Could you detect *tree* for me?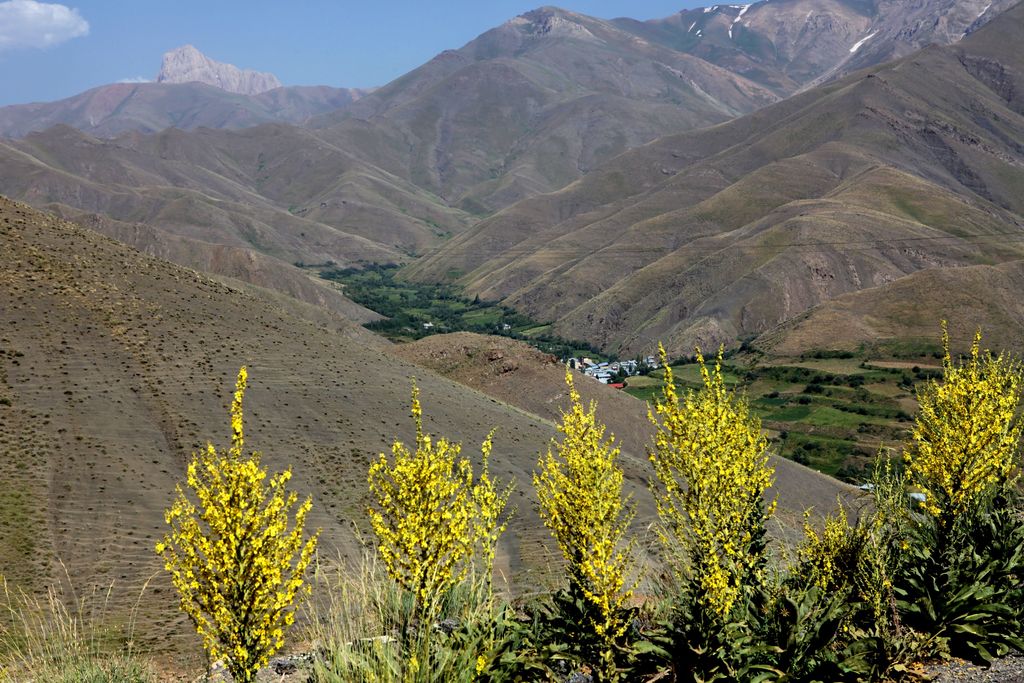
Detection result: x1=524, y1=361, x2=639, y2=682.
